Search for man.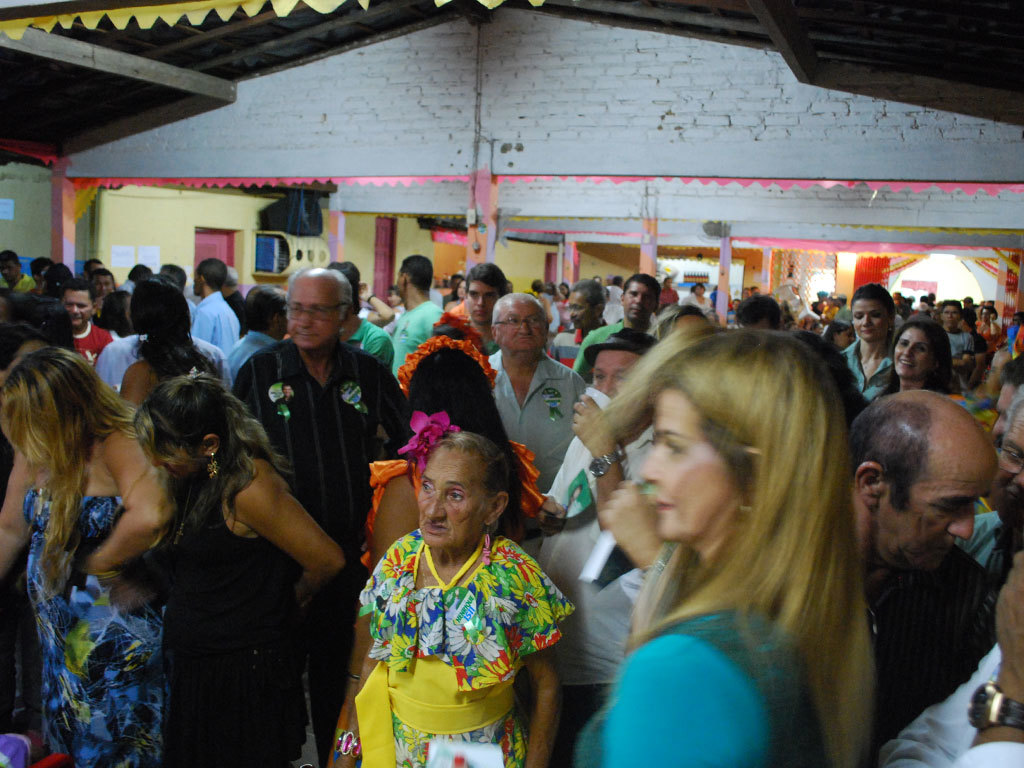
Found at 48/290/122/408.
